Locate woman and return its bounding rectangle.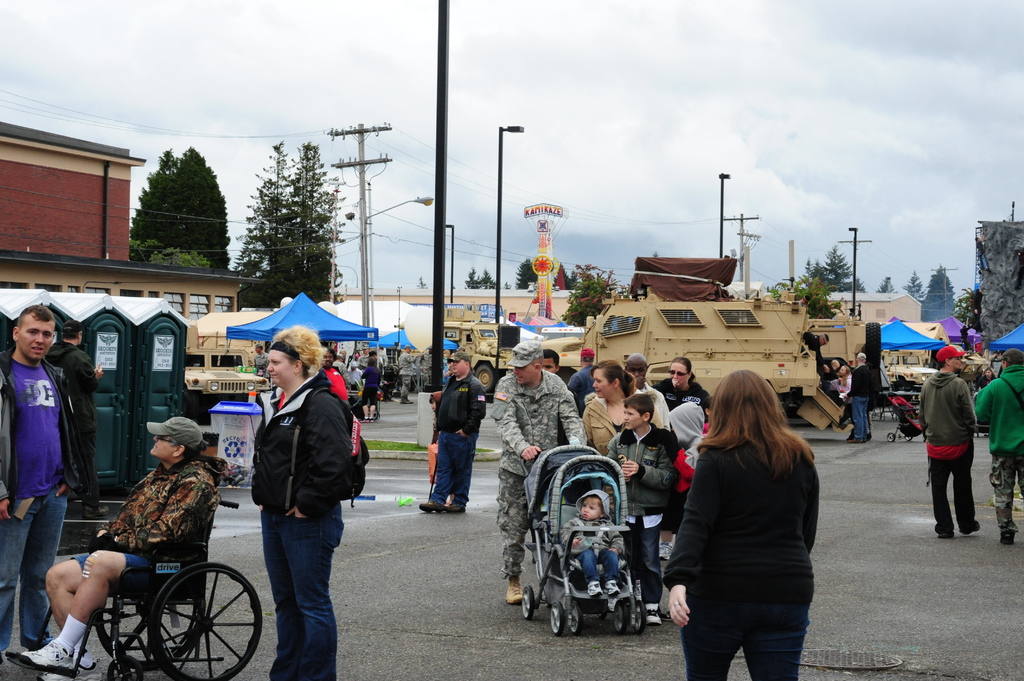
{"left": 661, "top": 369, "right": 824, "bottom": 680}.
